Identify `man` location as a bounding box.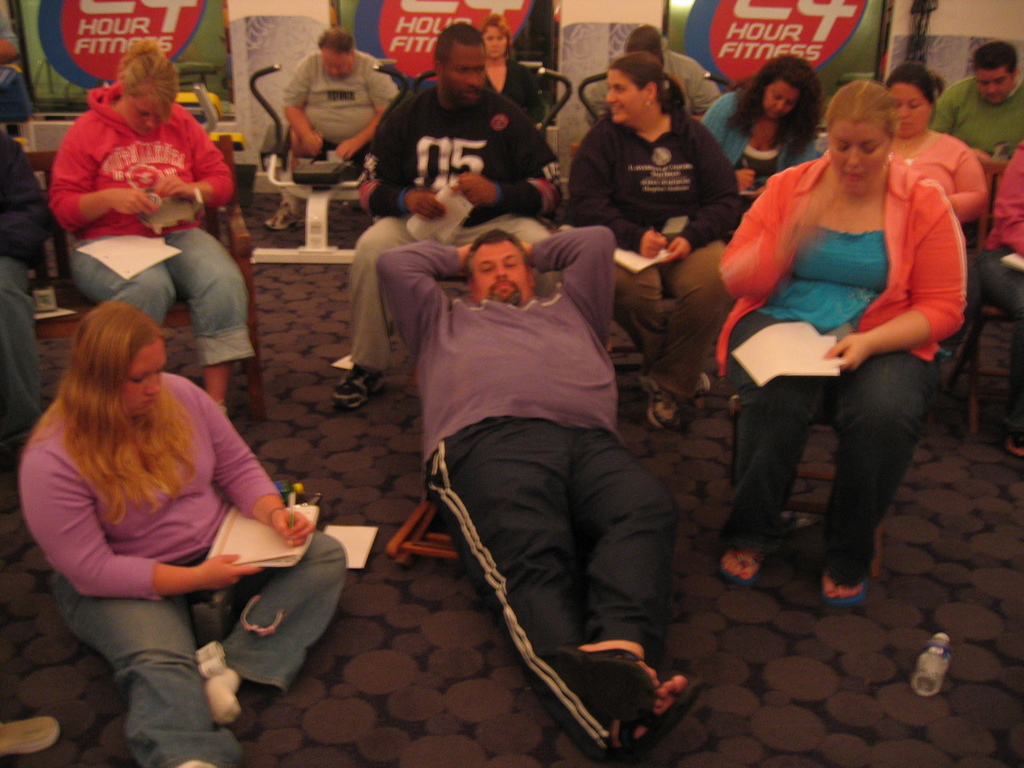
x1=332, y1=20, x2=563, y2=415.
